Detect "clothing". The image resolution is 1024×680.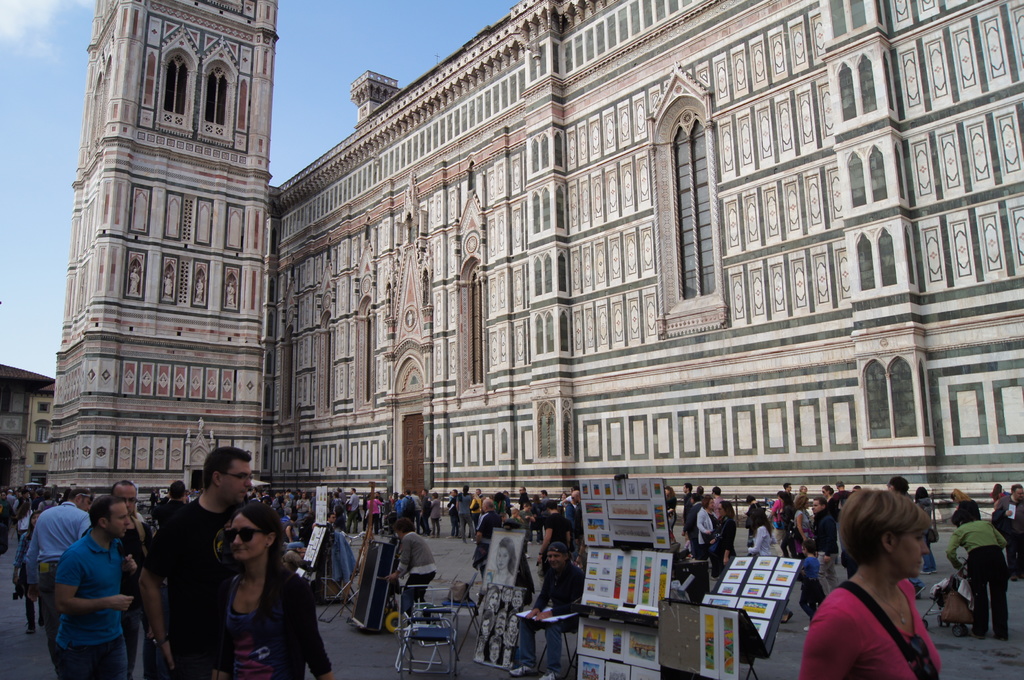
782,503,798,554.
